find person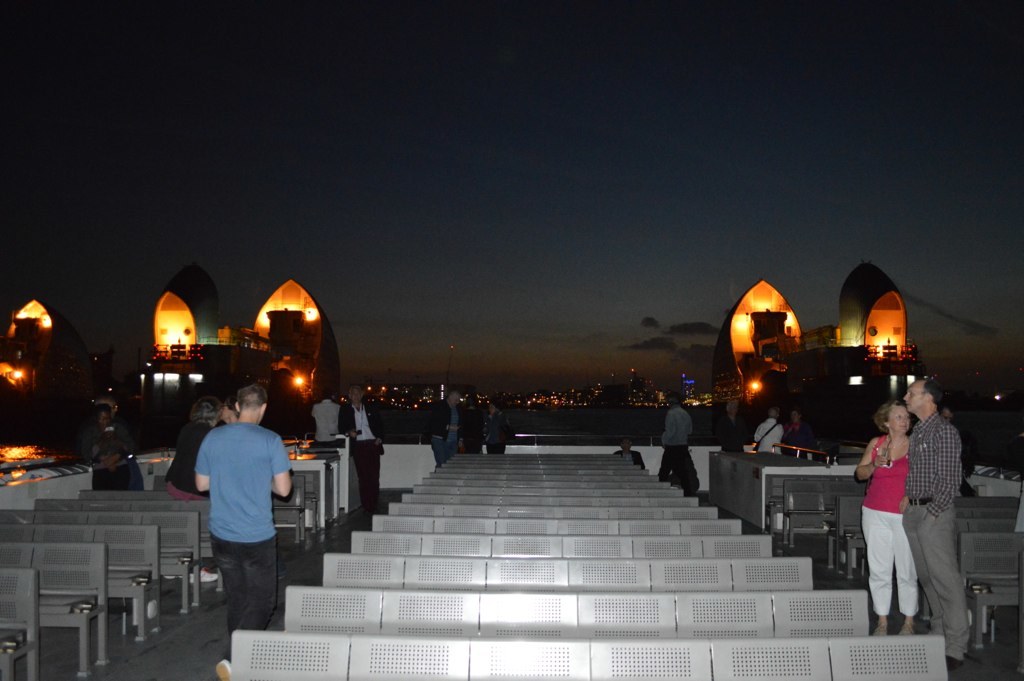
<box>219,398,239,425</box>
